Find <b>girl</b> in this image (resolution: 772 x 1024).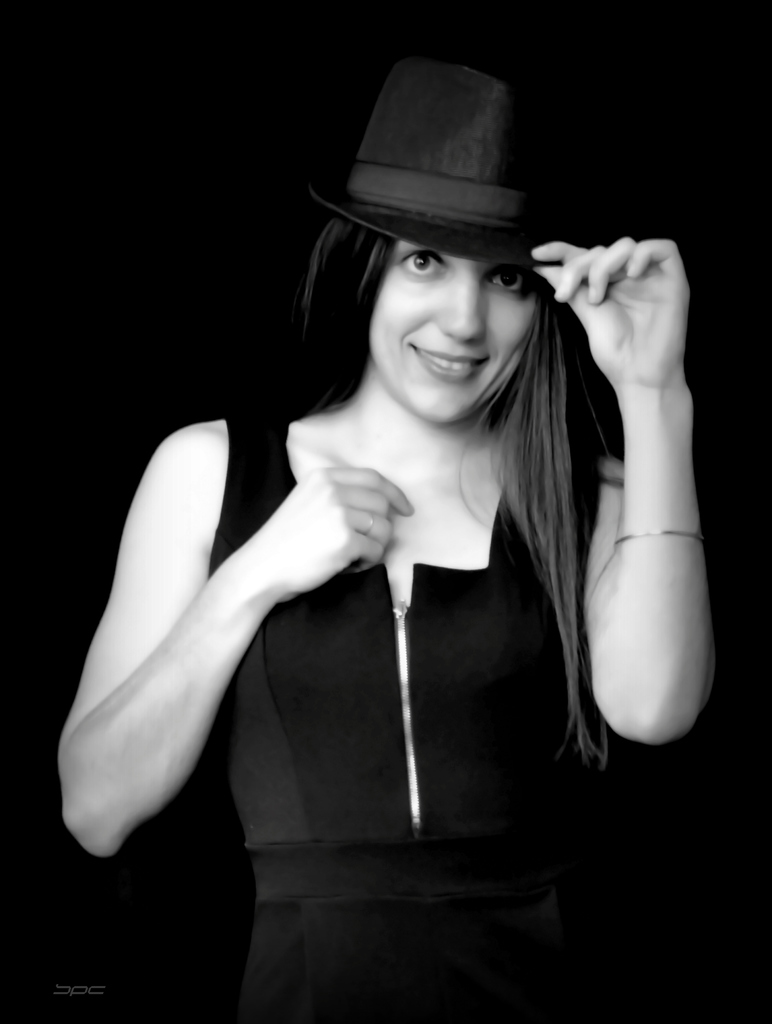
61 56 706 1023.
